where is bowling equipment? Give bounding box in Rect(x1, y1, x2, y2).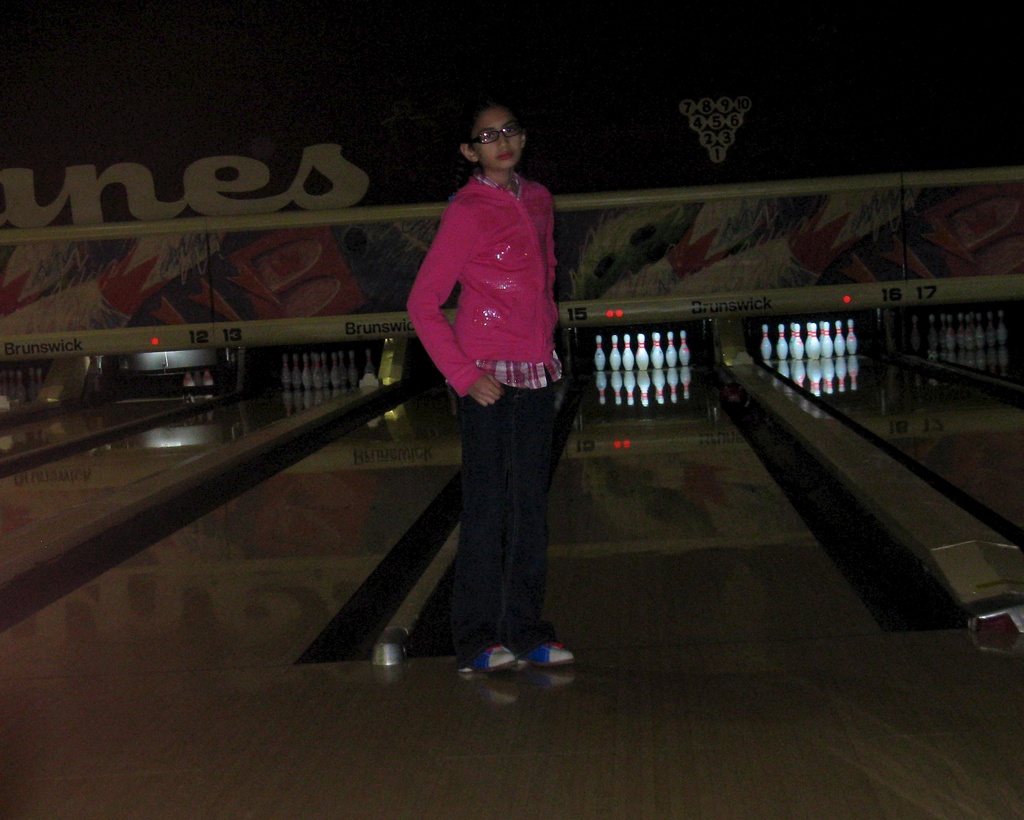
Rect(362, 349, 376, 368).
